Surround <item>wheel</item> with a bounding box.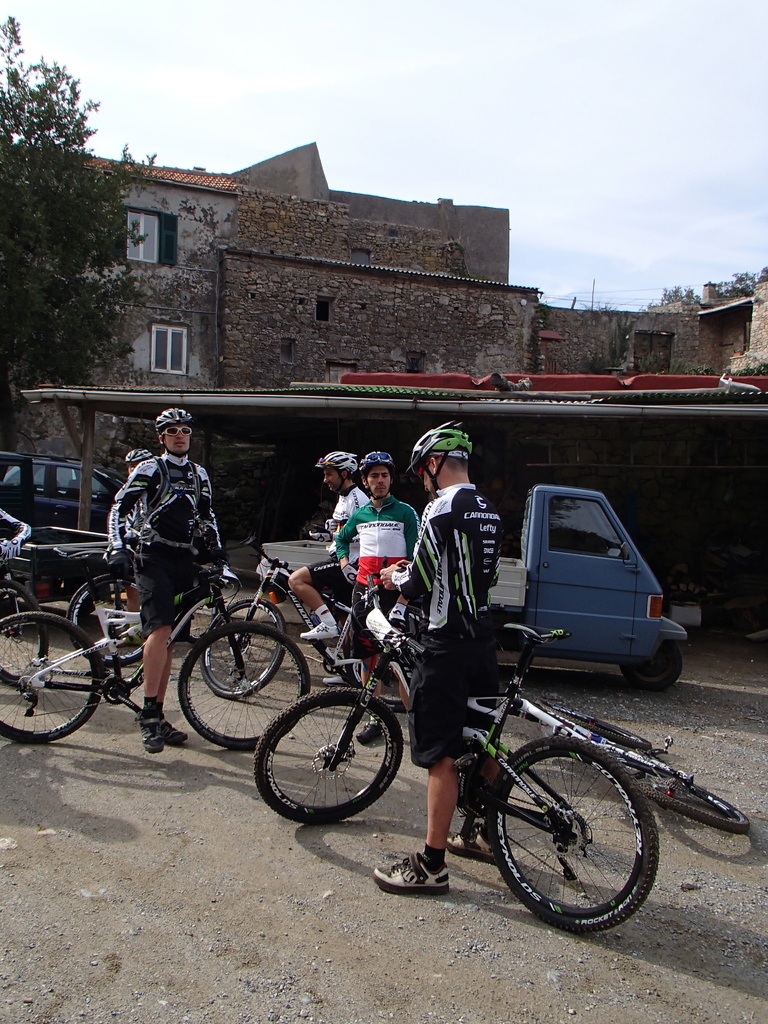
rect(0, 612, 106, 740).
